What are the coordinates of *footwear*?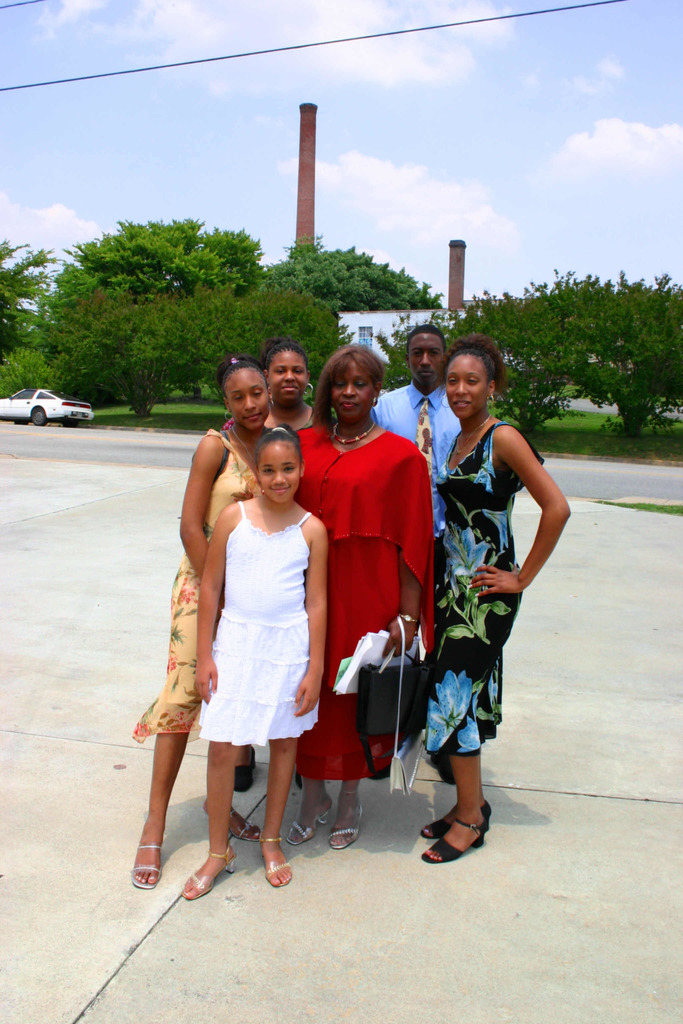
rect(233, 745, 257, 792).
